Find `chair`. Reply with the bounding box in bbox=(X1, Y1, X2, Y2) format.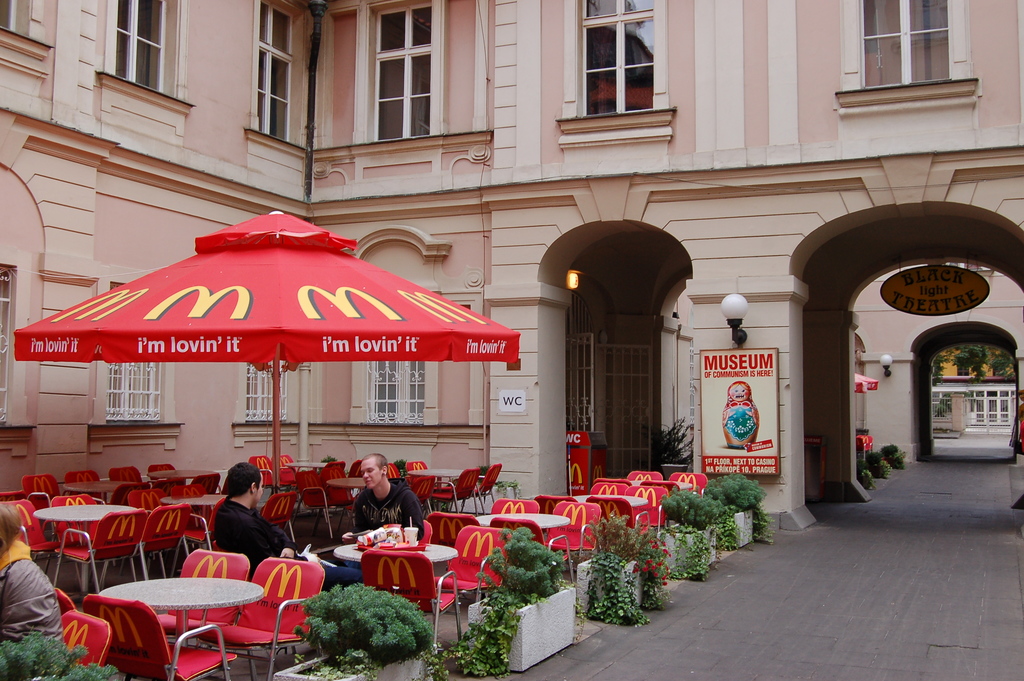
bbox=(105, 466, 141, 479).
